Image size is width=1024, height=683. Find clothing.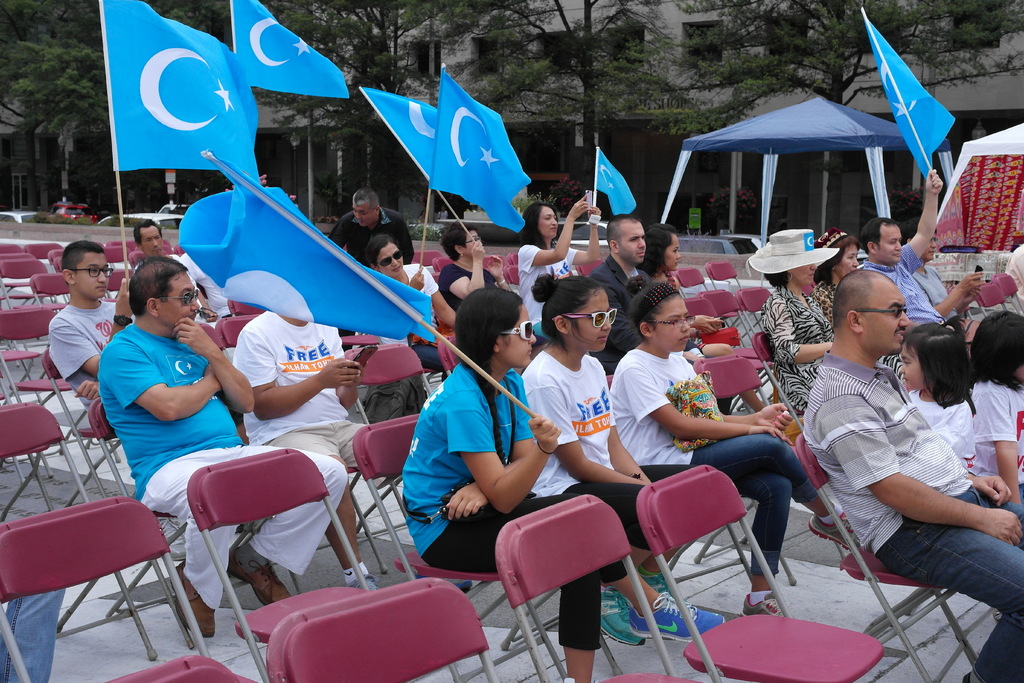
(x1=630, y1=355, x2=823, y2=613).
